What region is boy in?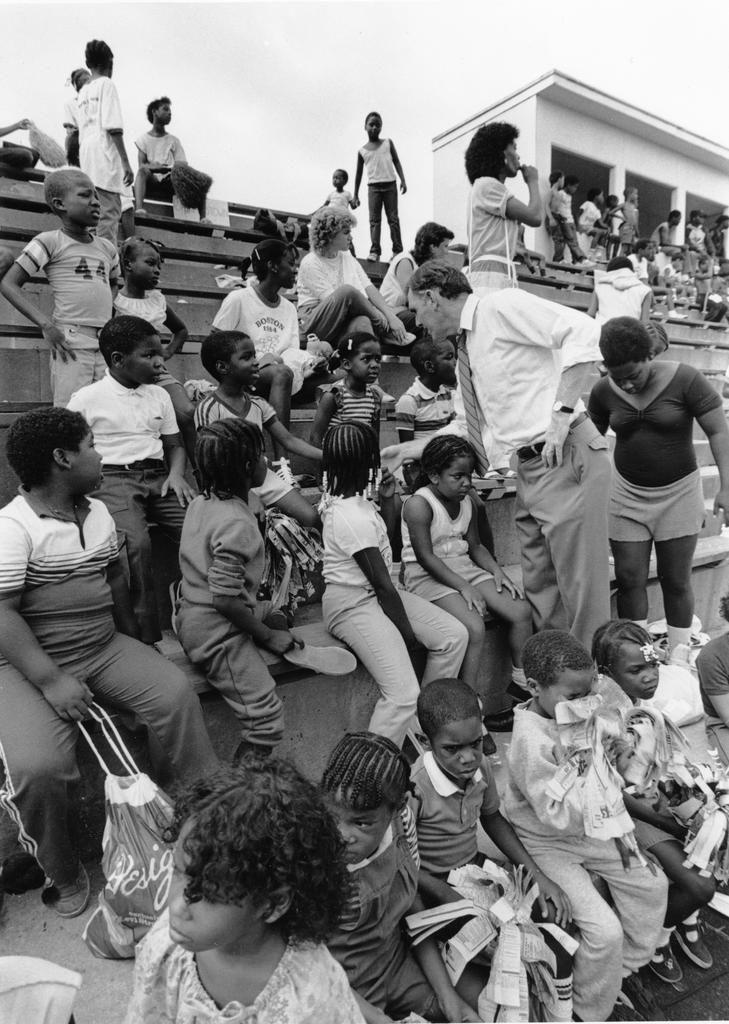
x1=305, y1=165, x2=359, y2=259.
